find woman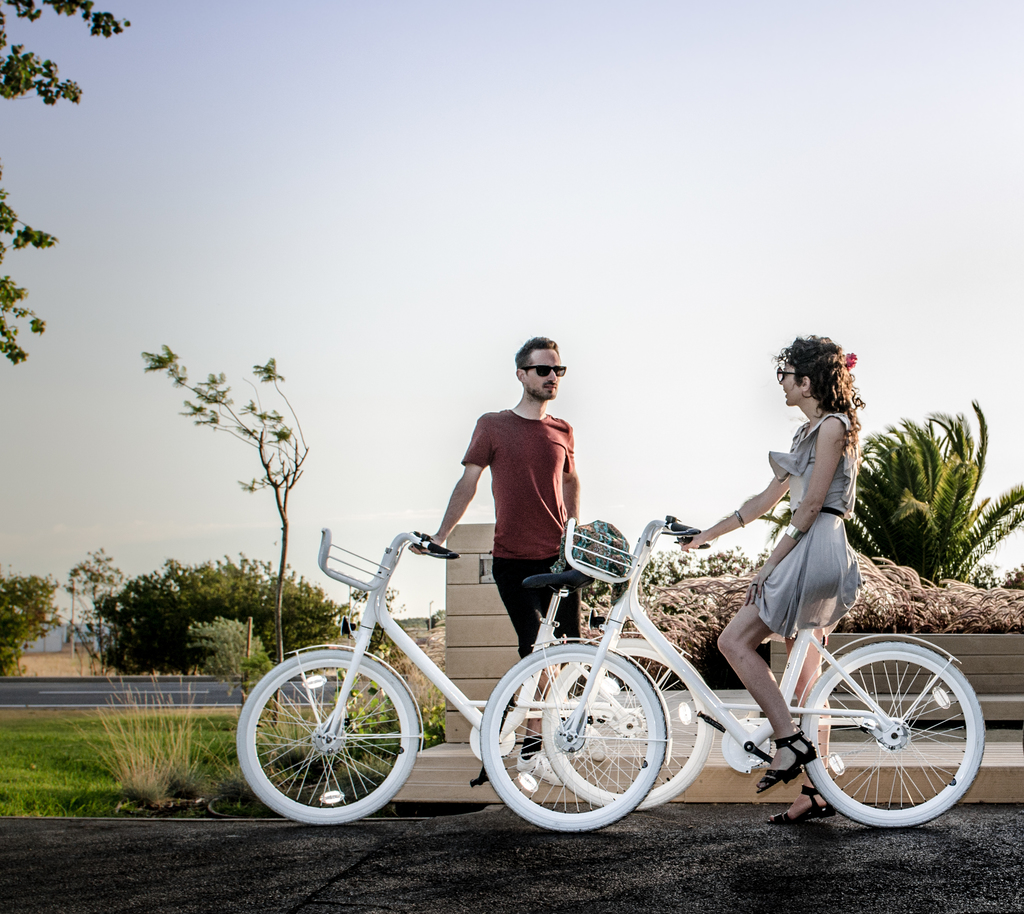
<bbox>689, 352, 882, 718</bbox>
